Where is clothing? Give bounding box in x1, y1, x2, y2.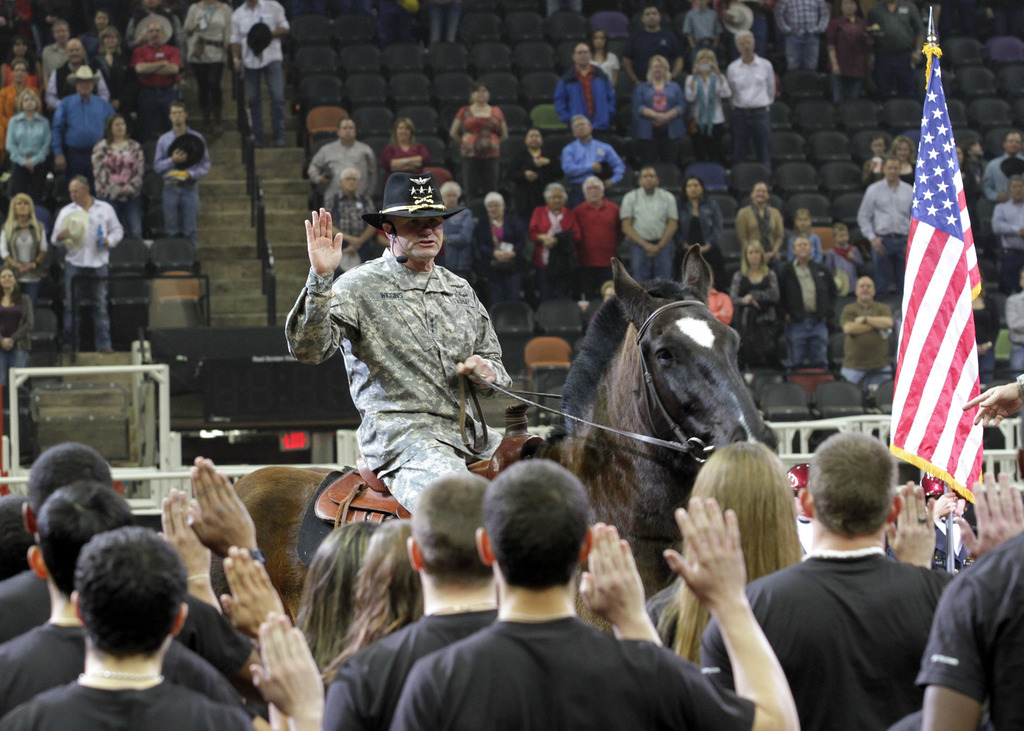
783, 228, 824, 254.
